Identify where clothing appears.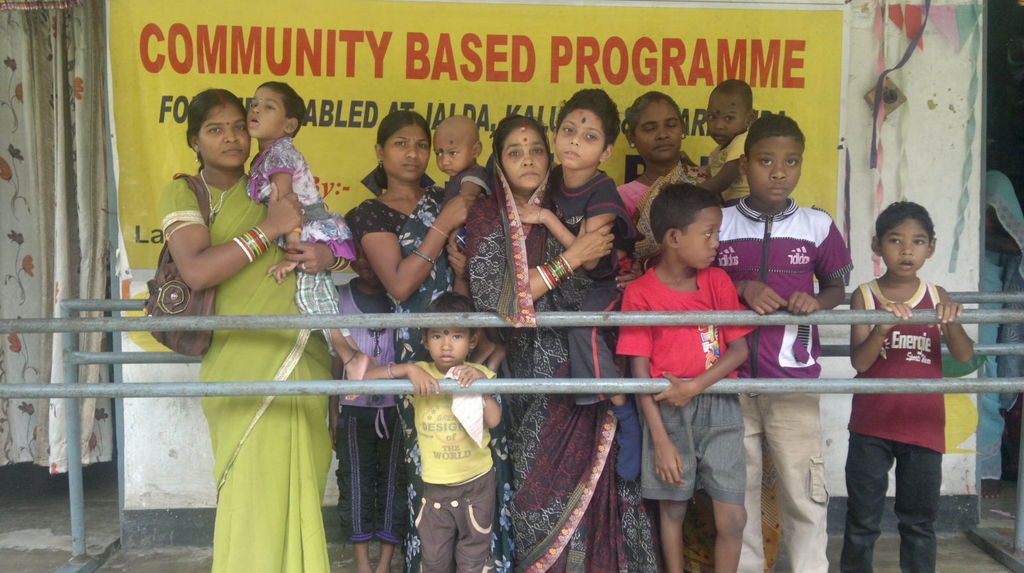
Appears at {"x1": 616, "y1": 164, "x2": 720, "y2": 207}.
